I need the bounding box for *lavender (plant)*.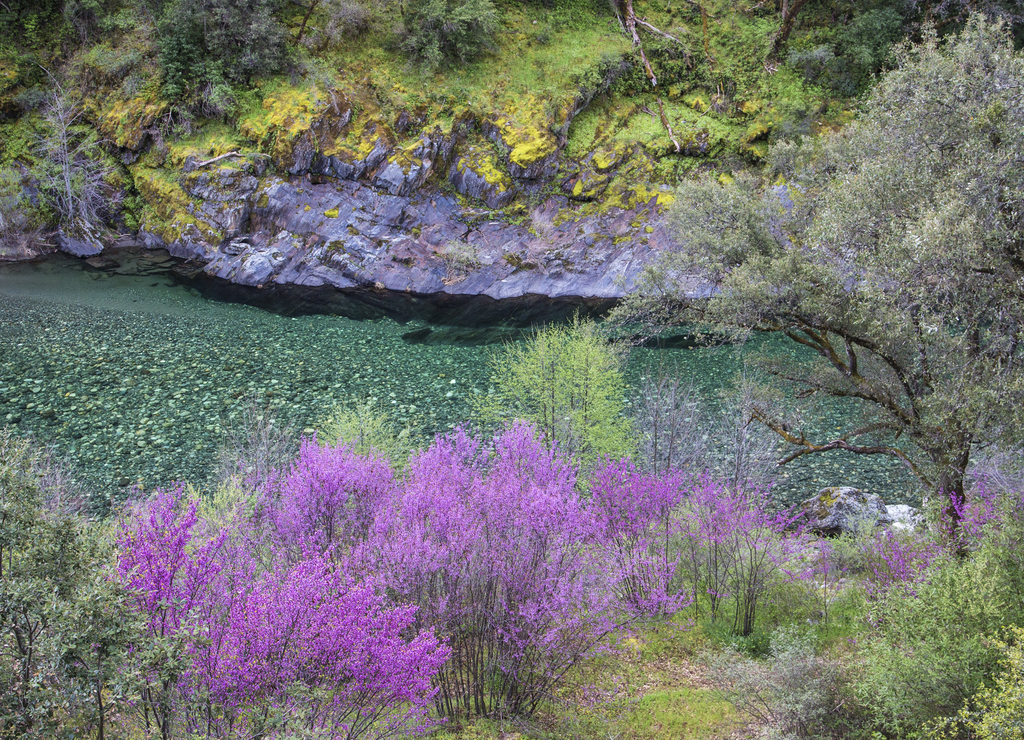
Here it is: rect(196, 556, 468, 739).
